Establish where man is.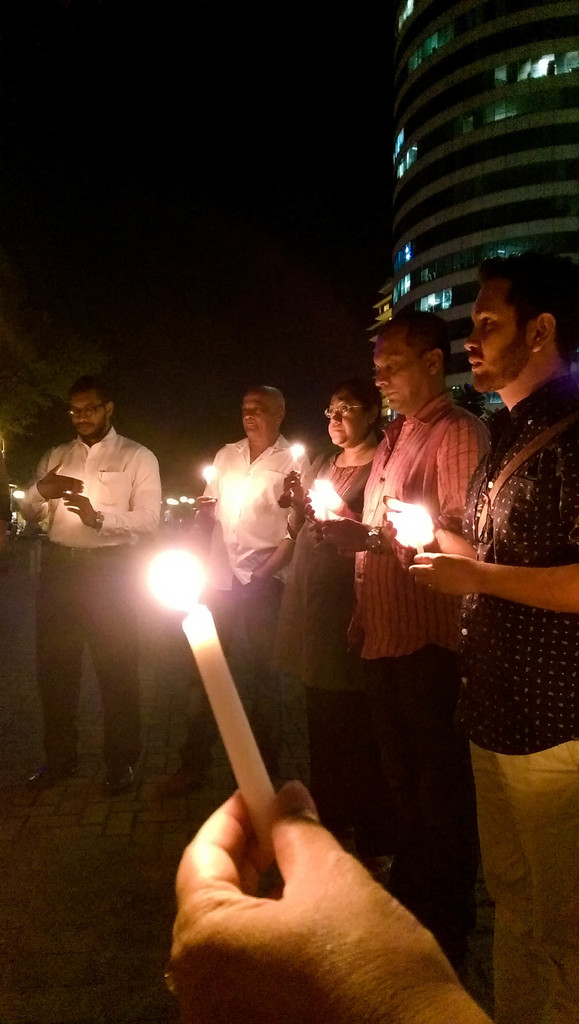
Established at locate(0, 447, 10, 559).
